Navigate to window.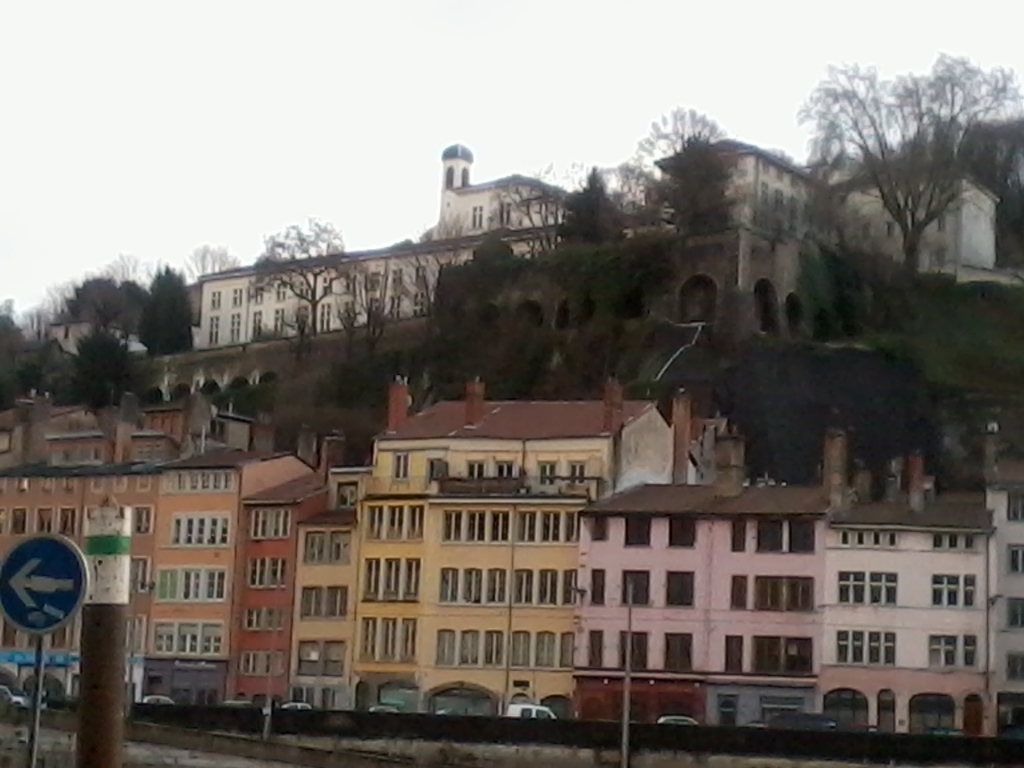
Navigation target: detection(366, 504, 428, 541).
